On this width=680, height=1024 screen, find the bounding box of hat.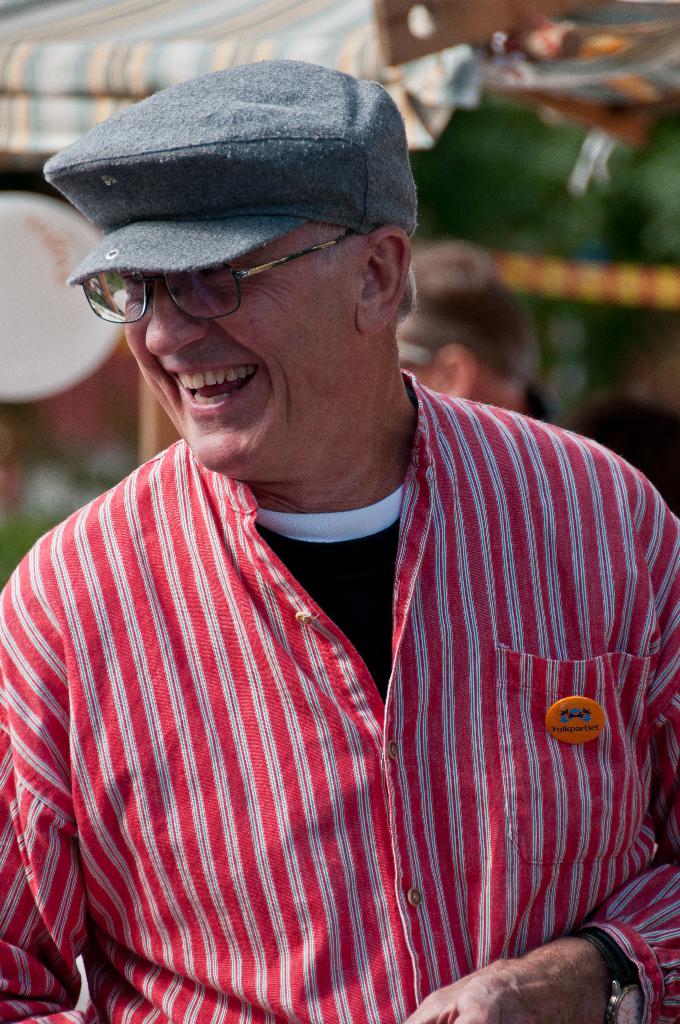
Bounding box: bbox(44, 56, 418, 284).
